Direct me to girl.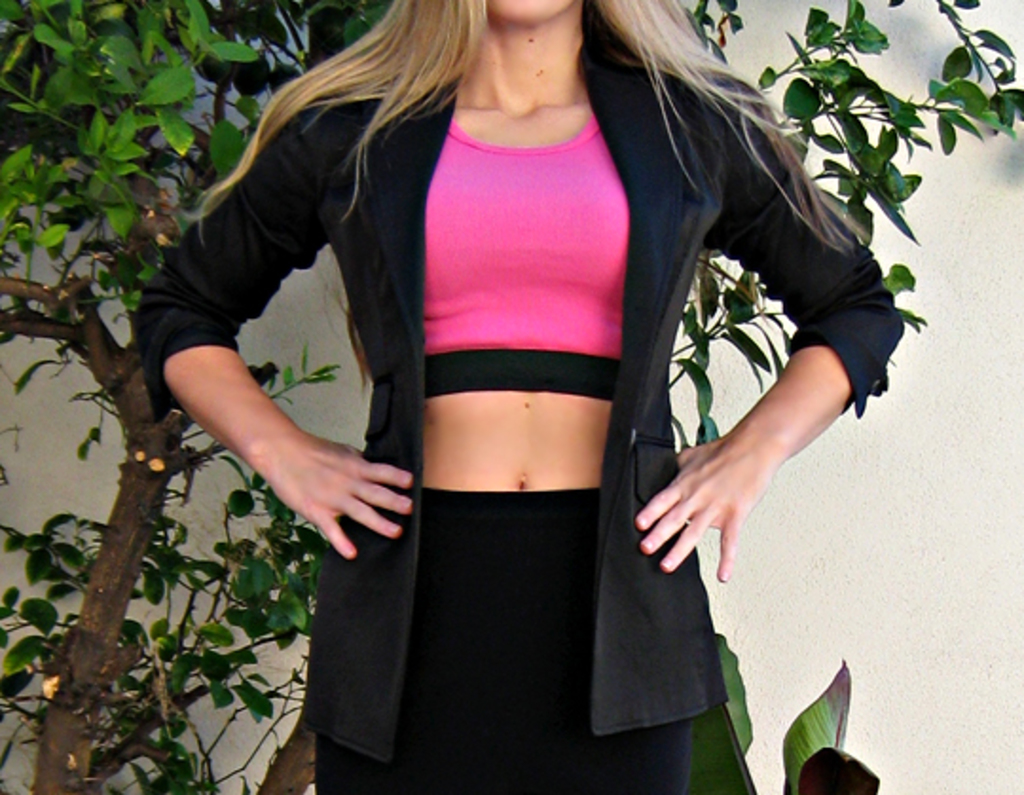
Direction: bbox=(133, 0, 901, 793).
